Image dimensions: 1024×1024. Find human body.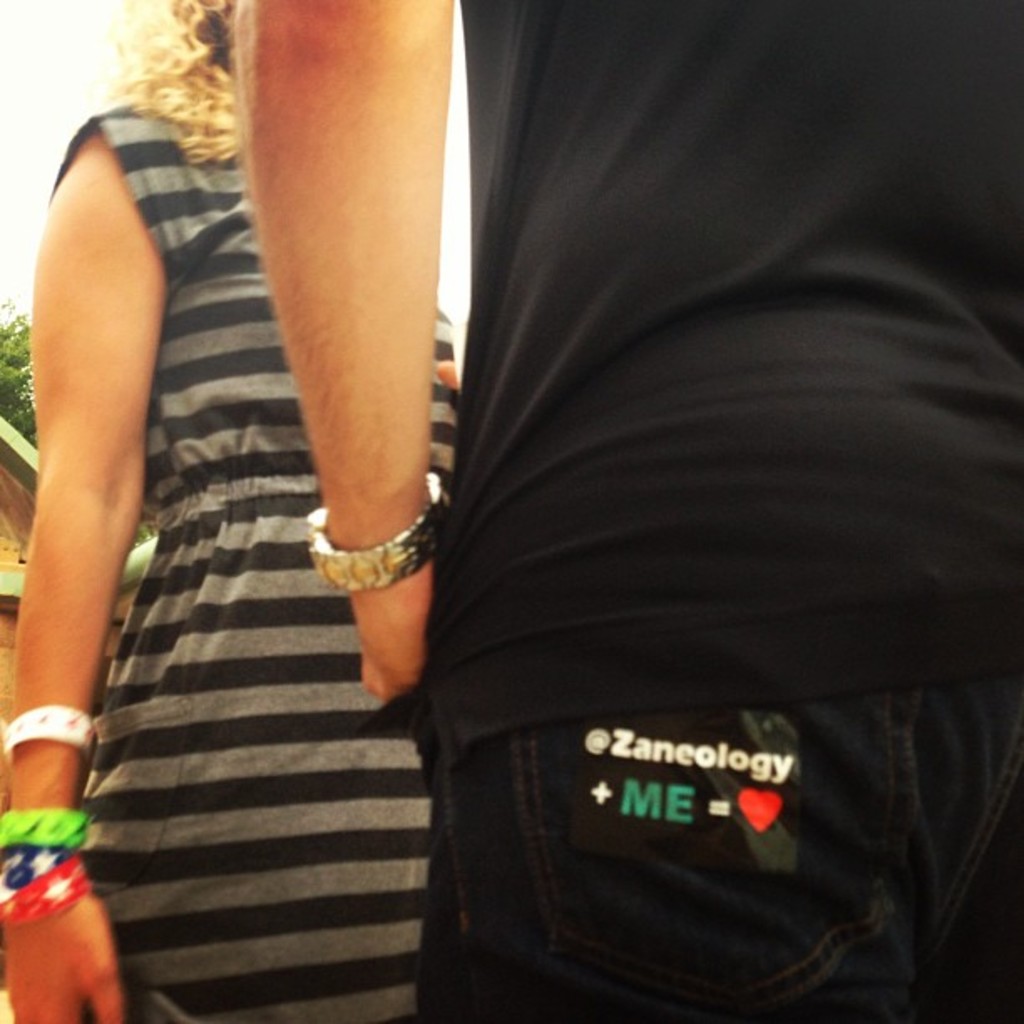
detection(234, 0, 1014, 1021).
